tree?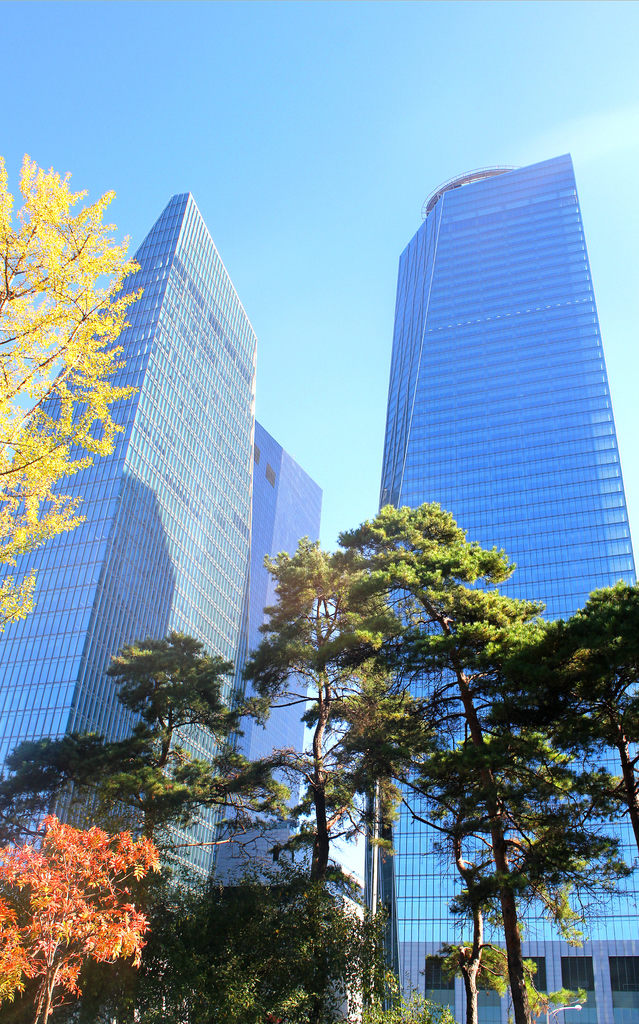
box(0, 148, 148, 627)
